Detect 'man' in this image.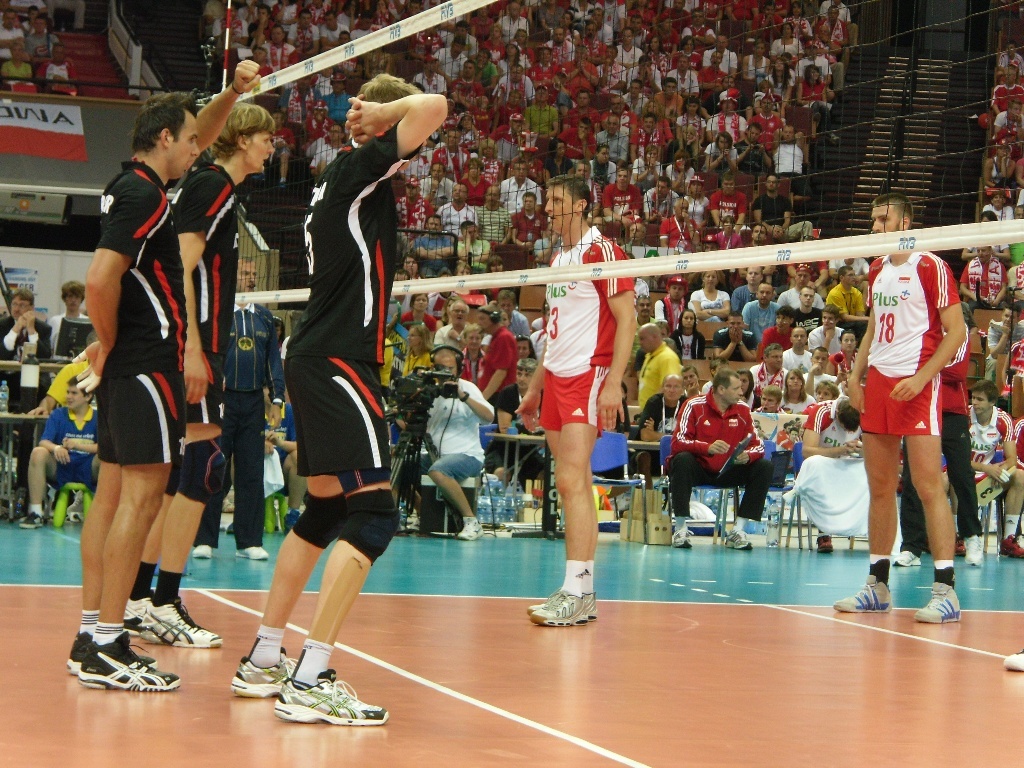
Detection: x1=288 y1=9 x2=319 y2=63.
